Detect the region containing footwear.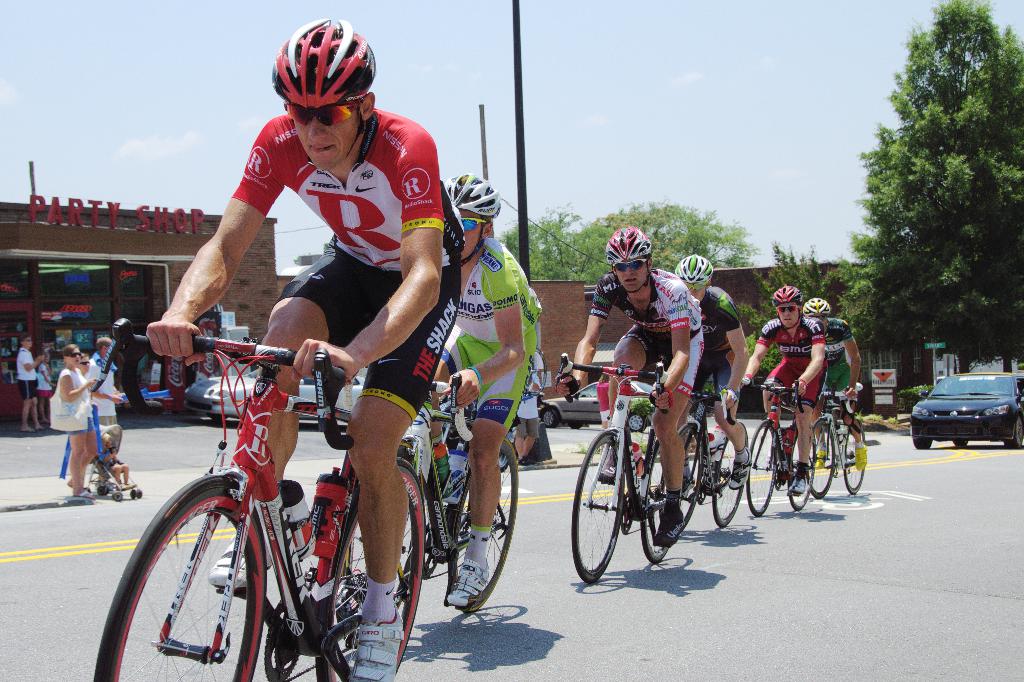
(left=198, top=535, right=263, bottom=585).
